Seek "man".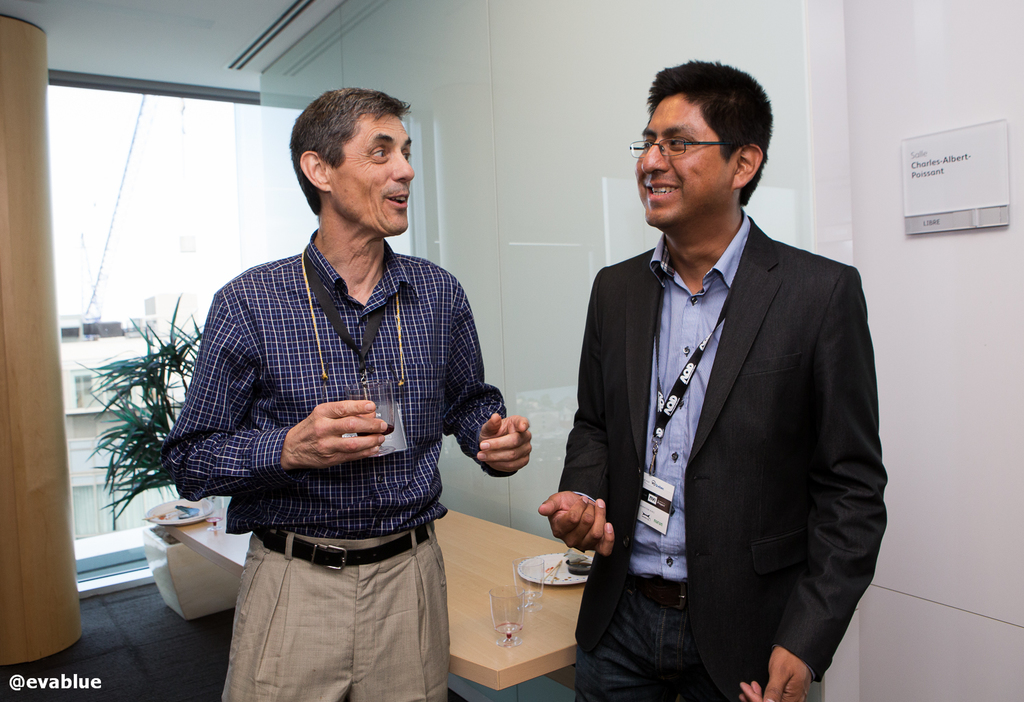
pyautogui.locateOnScreen(162, 83, 535, 701).
